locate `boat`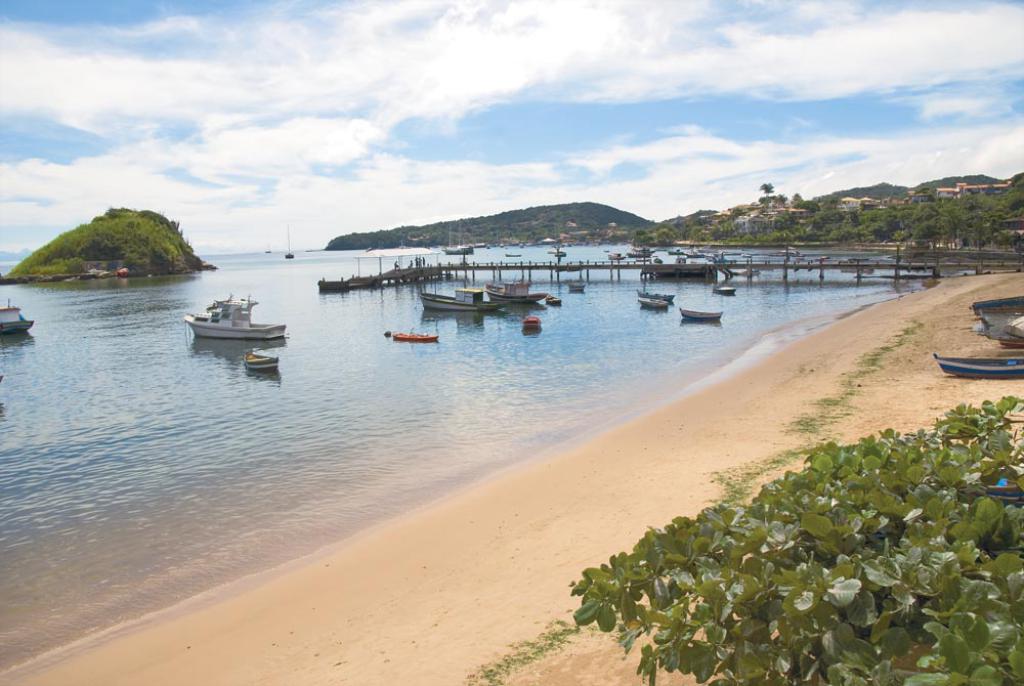
<region>937, 353, 1023, 379</region>
